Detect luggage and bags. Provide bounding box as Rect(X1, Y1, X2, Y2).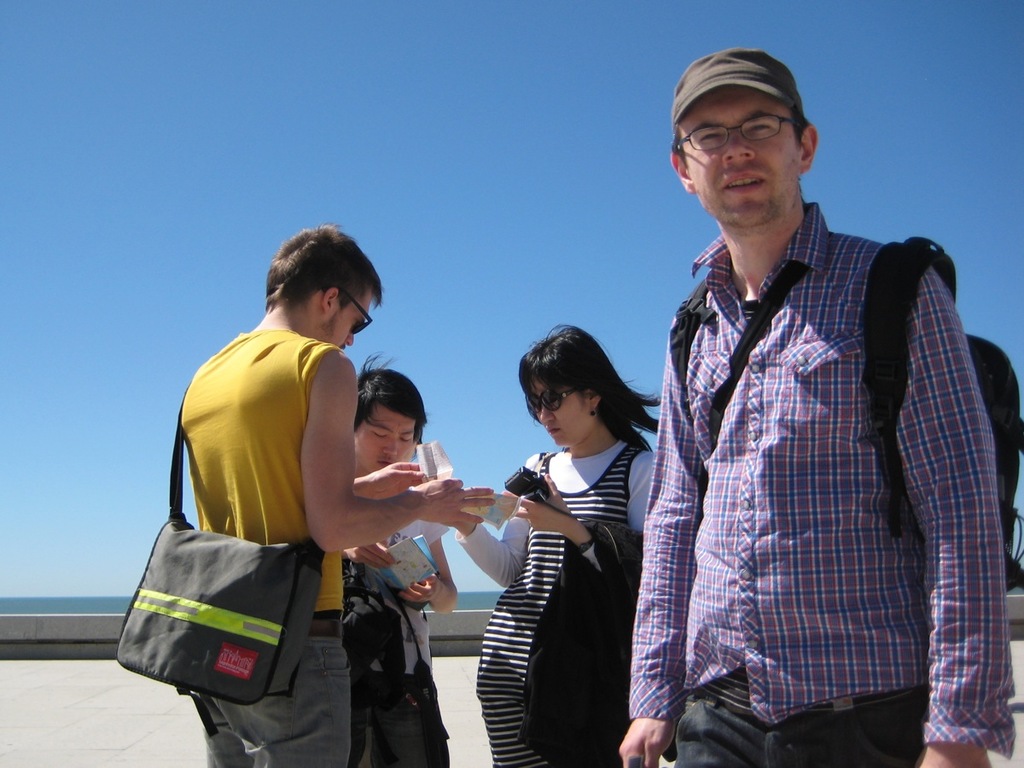
Rect(338, 550, 468, 767).
